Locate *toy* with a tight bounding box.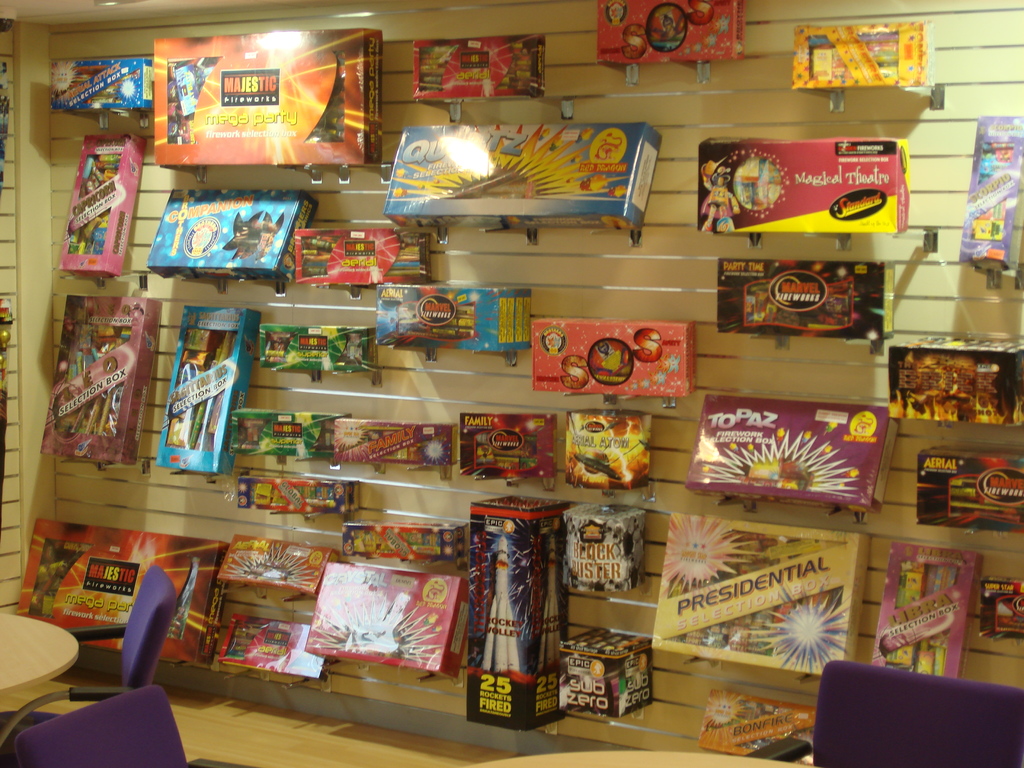
<box>433,163,565,200</box>.
